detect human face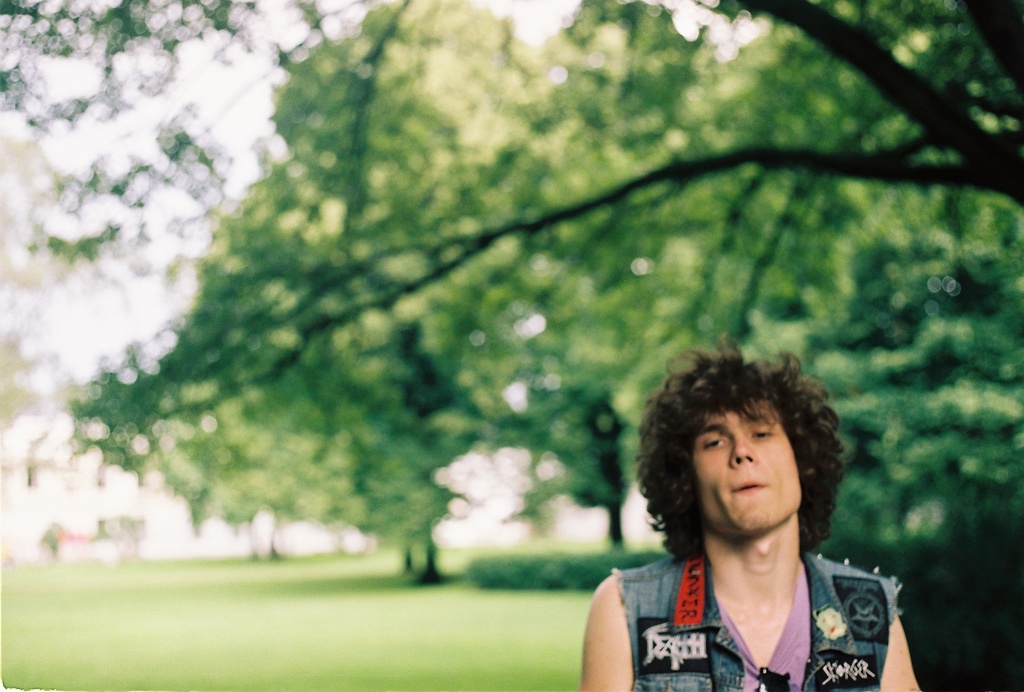
<bbox>693, 397, 807, 526</bbox>
